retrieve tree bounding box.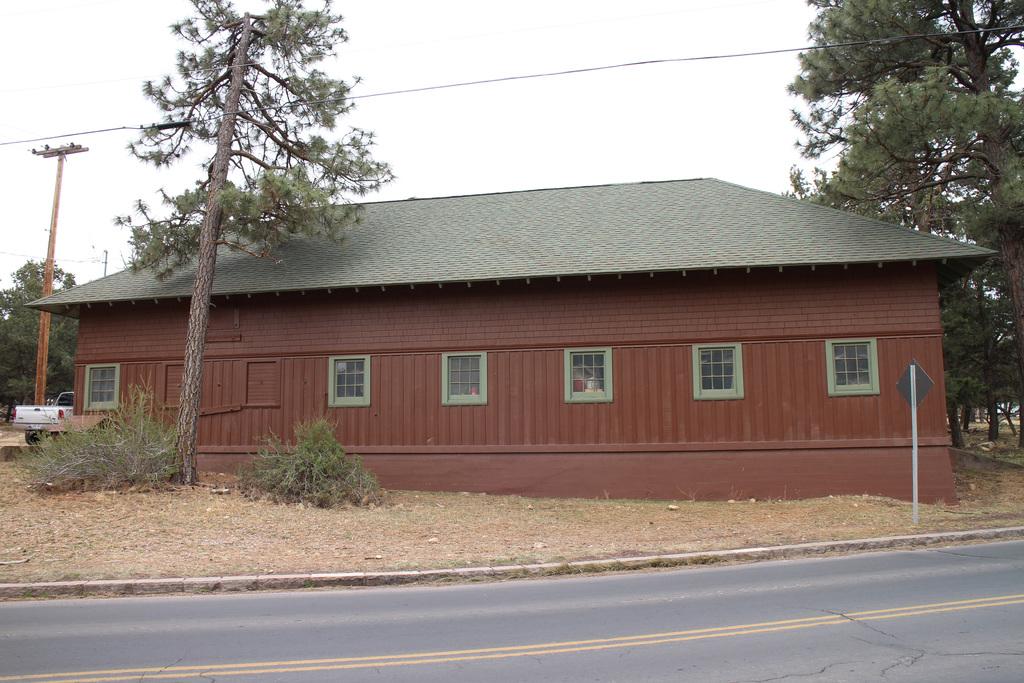
Bounding box: BBox(104, 0, 394, 486).
